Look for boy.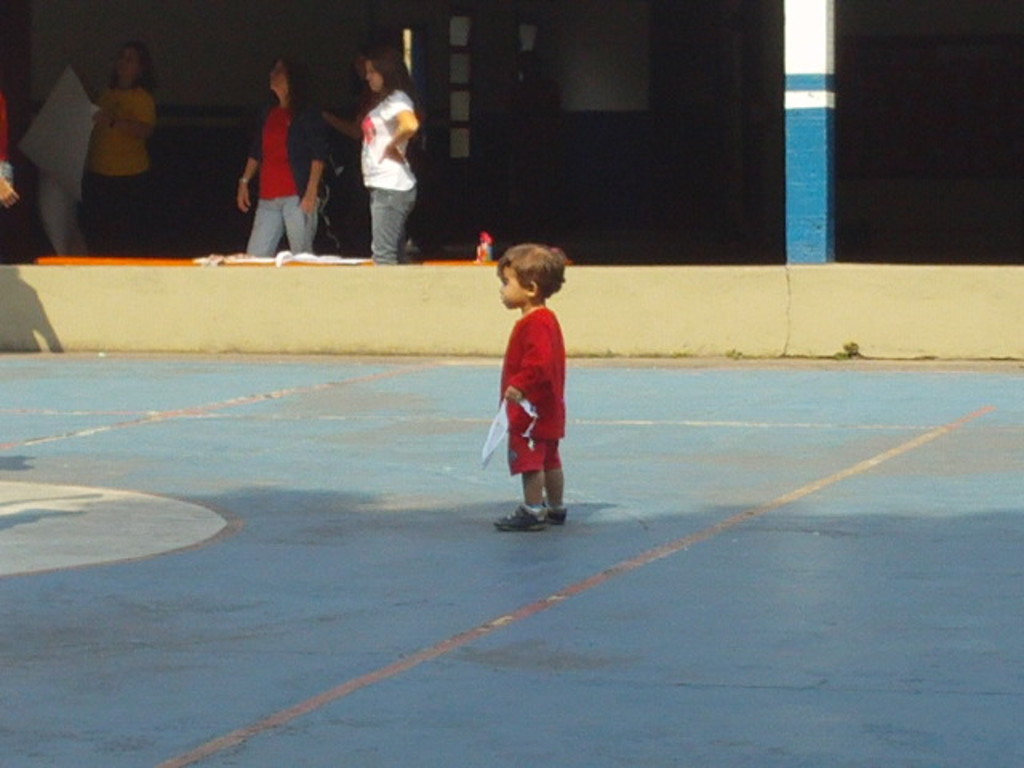
Found: 472 245 579 536.
